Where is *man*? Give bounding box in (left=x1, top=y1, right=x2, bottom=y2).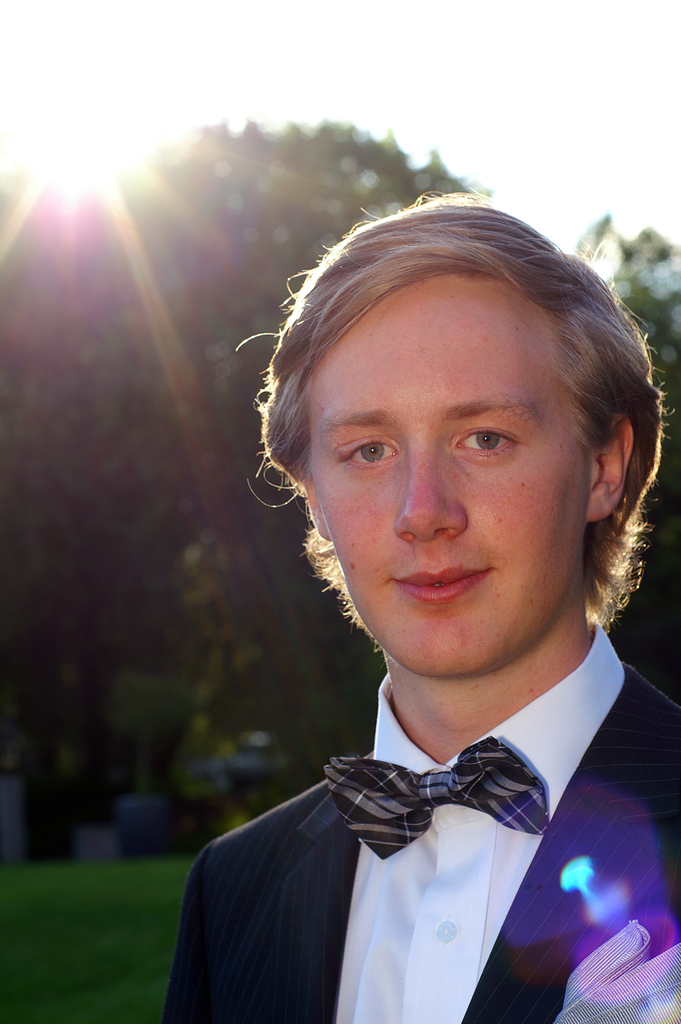
(left=150, top=236, right=680, bottom=1007).
